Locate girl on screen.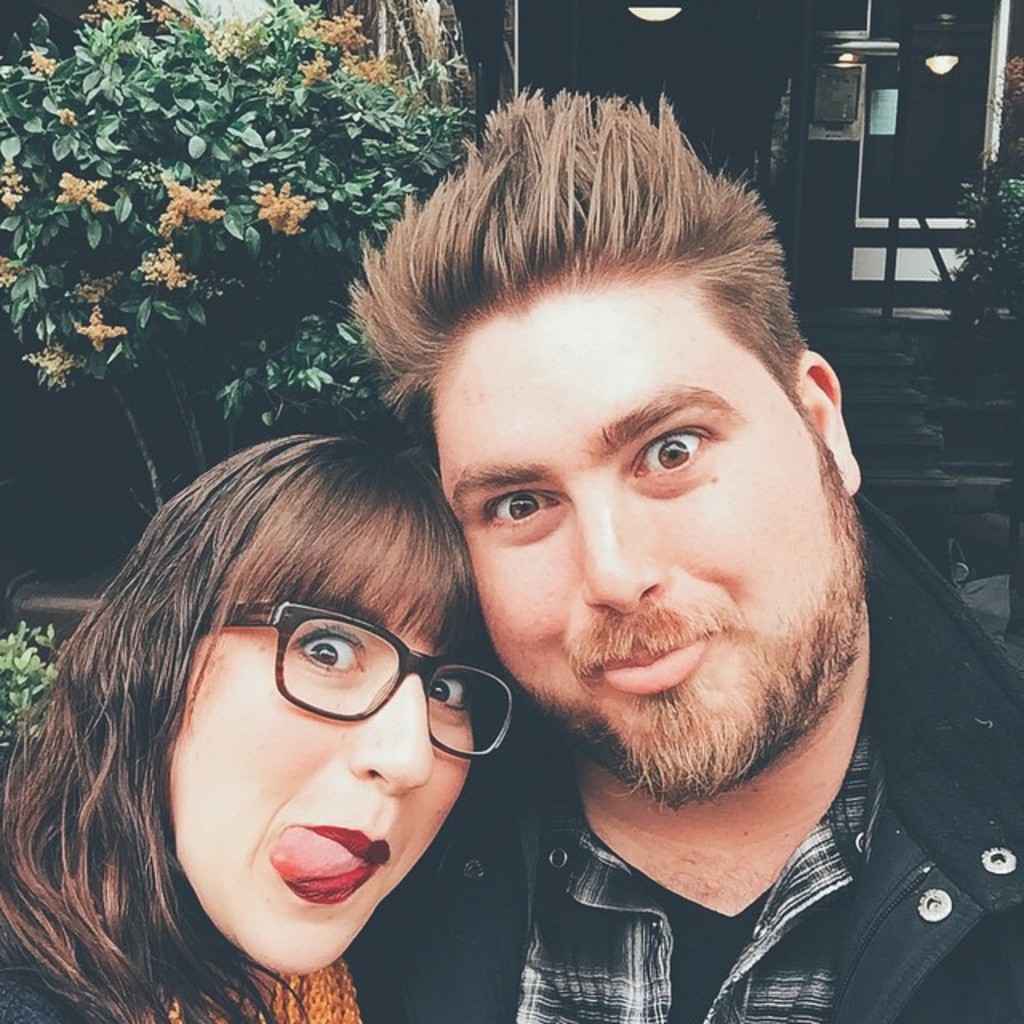
On screen at l=0, t=430, r=522, b=1022.
